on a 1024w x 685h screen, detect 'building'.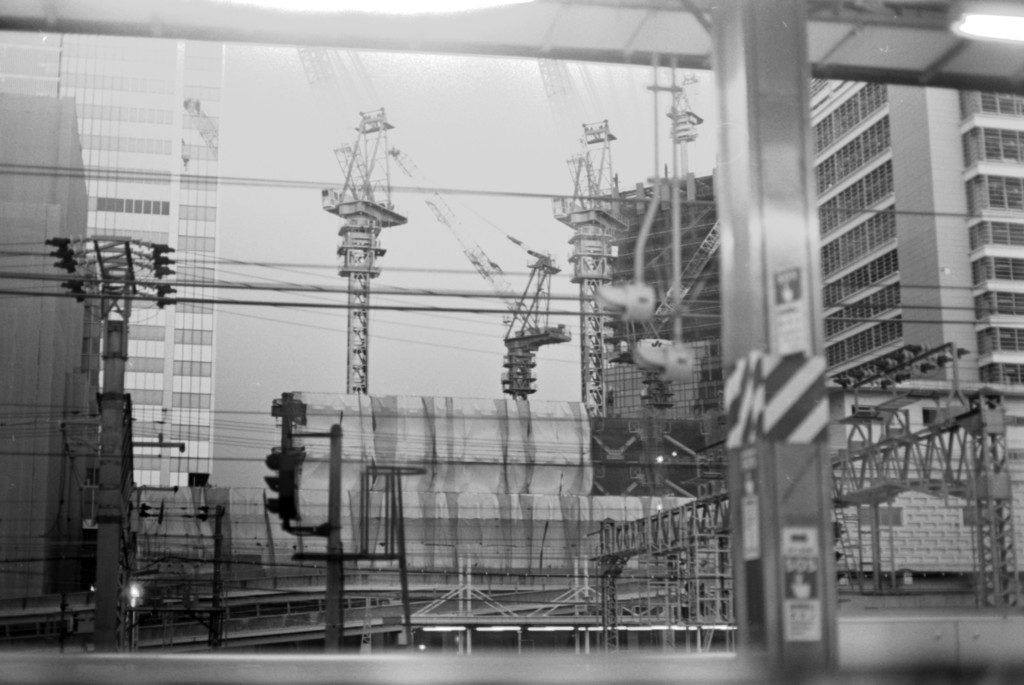
[x1=3, y1=34, x2=216, y2=481].
